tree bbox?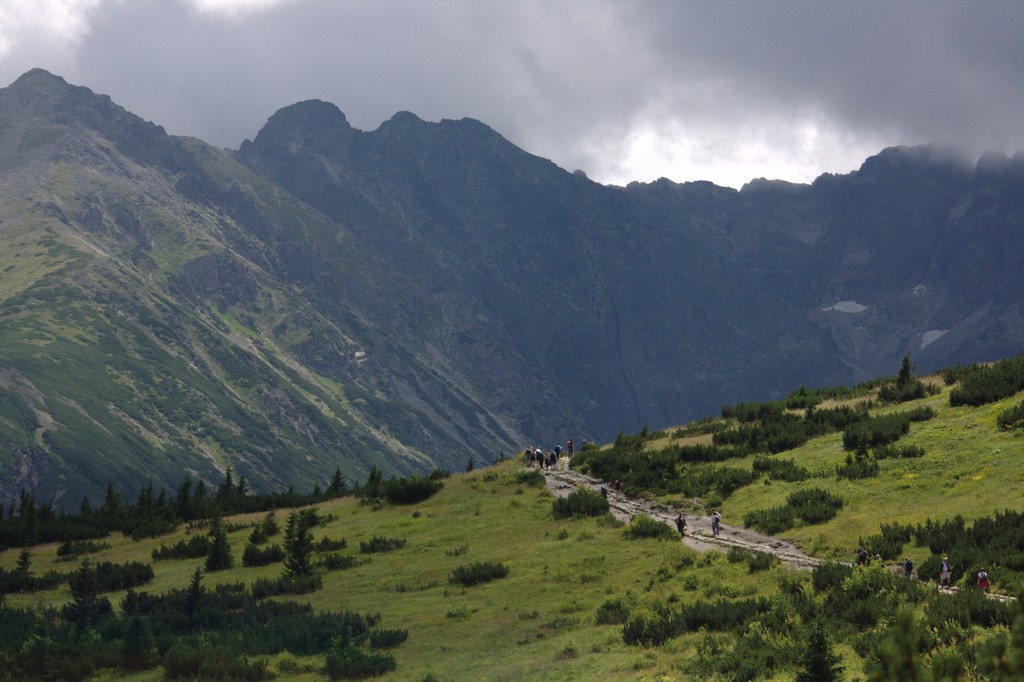
282,509,321,578
